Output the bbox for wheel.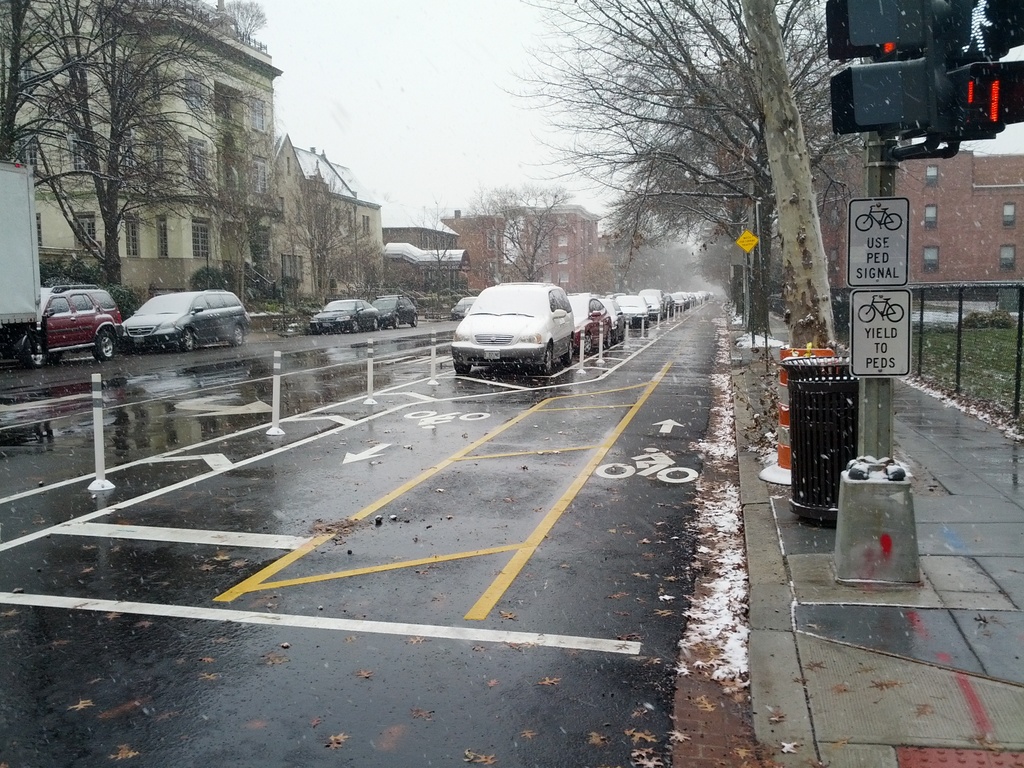
582/333/593/353.
